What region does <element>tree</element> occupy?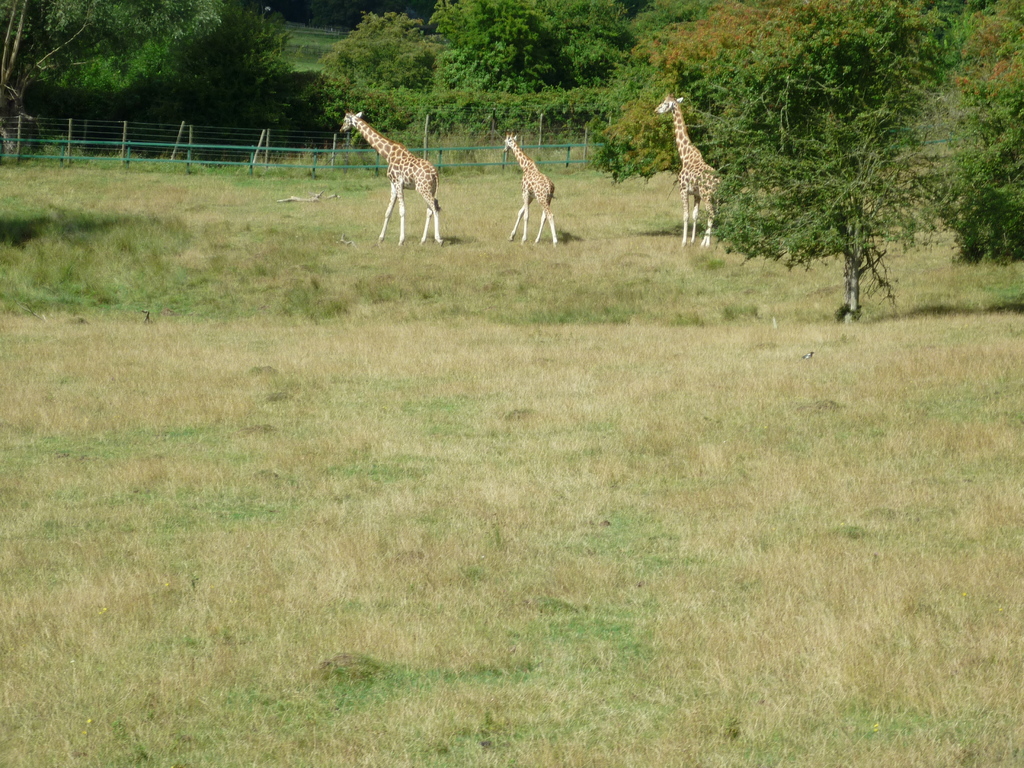
[left=848, top=1, right=1023, bottom=273].
